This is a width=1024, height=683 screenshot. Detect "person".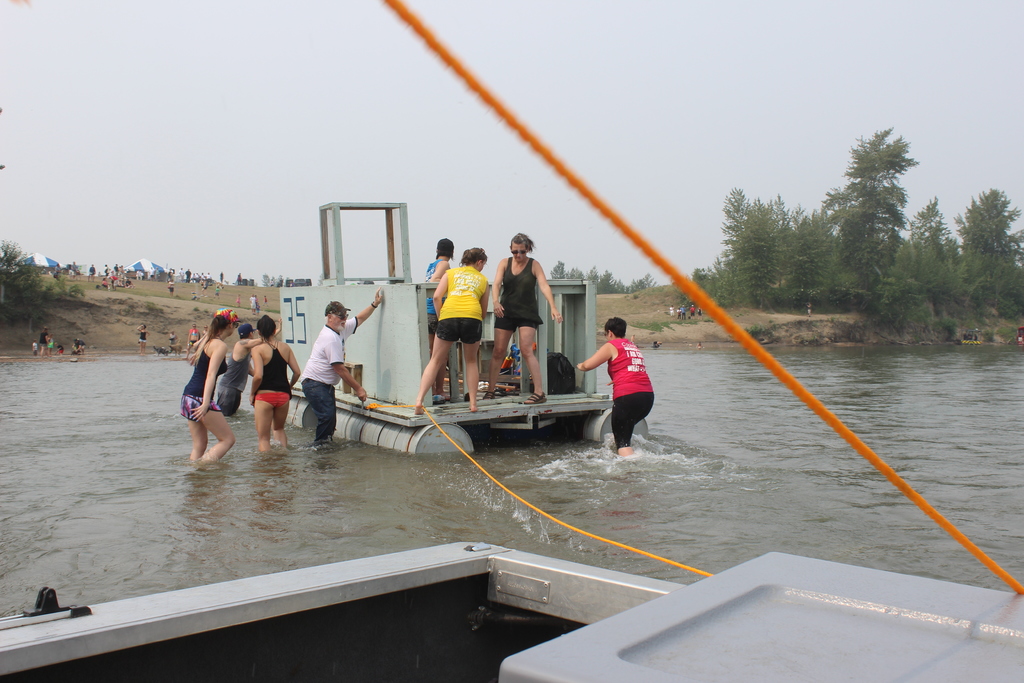
32/340/38/357.
